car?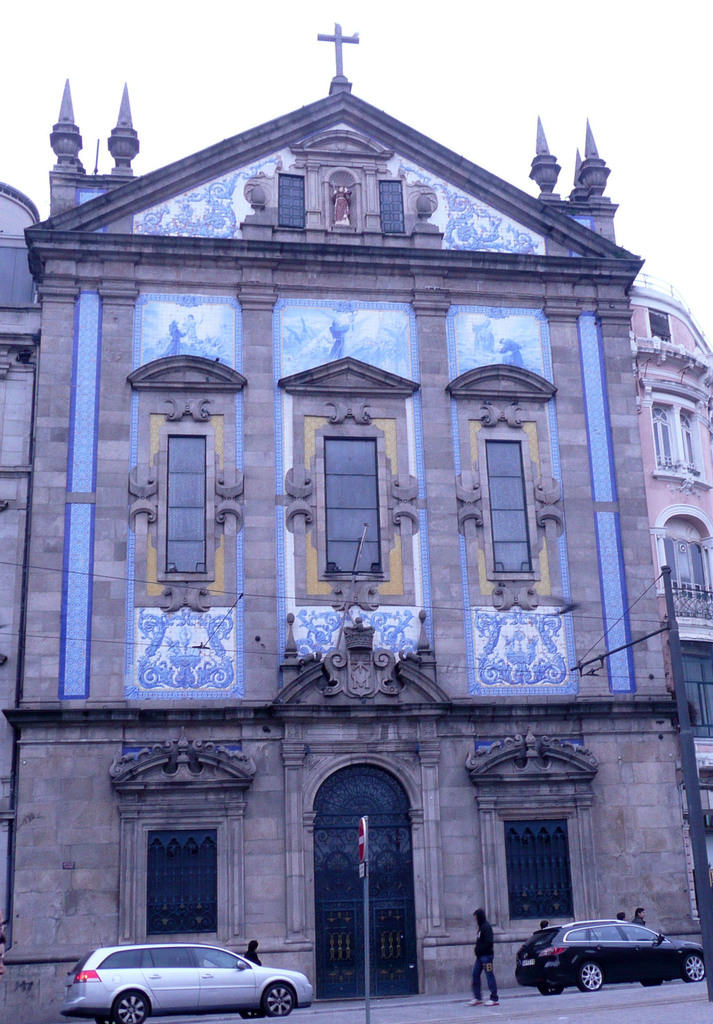
58/937/307/1016
